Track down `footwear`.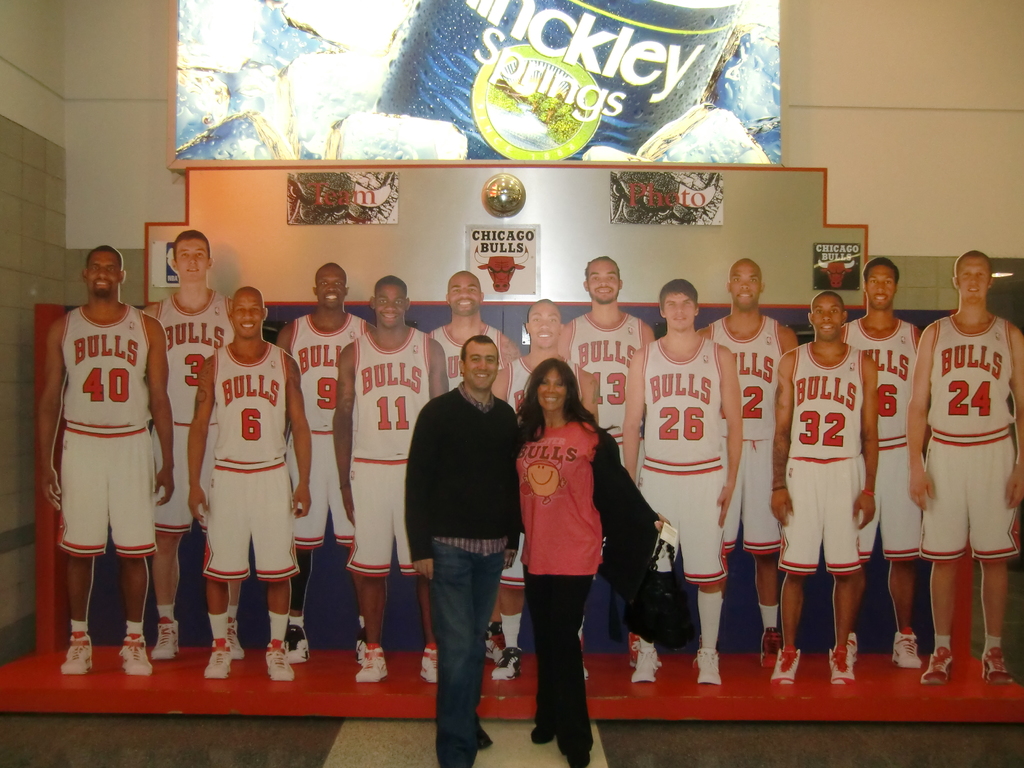
Tracked to <bbox>983, 638, 1017, 687</bbox>.
